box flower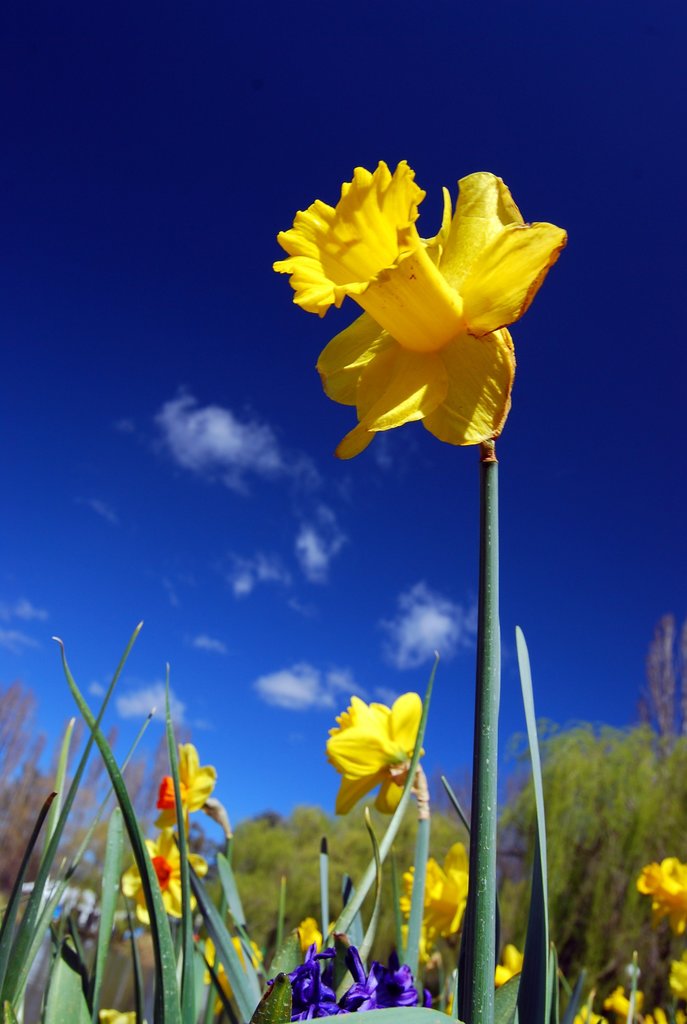
(left=633, top=854, right=686, bottom=938)
